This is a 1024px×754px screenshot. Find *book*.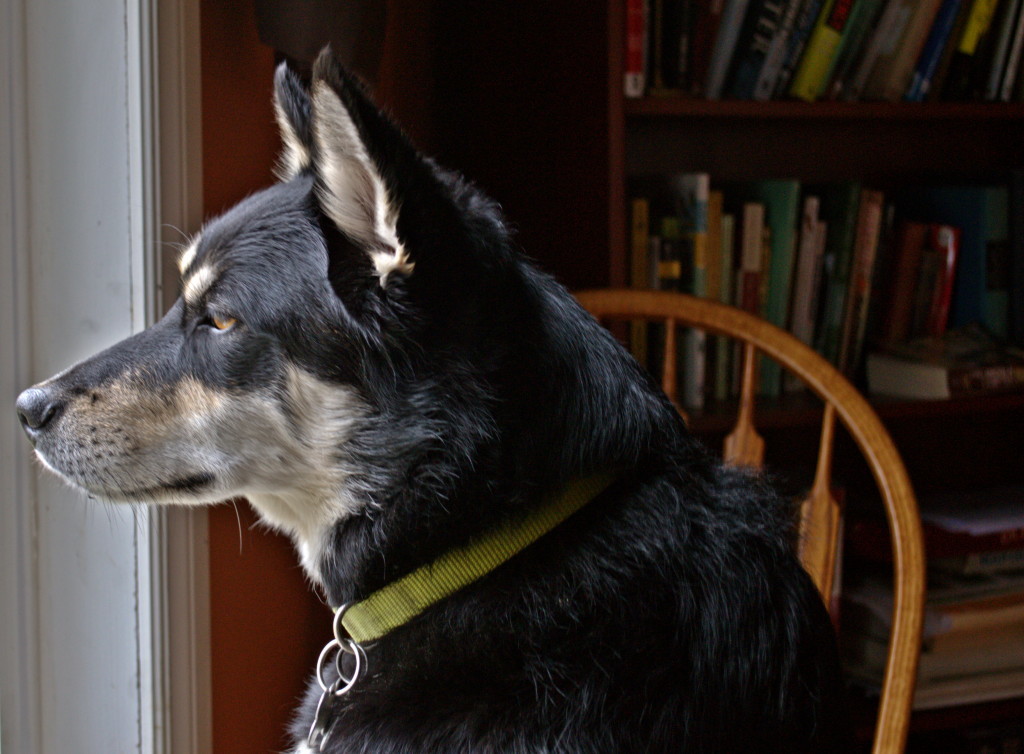
Bounding box: (x1=861, y1=186, x2=885, y2=366).
